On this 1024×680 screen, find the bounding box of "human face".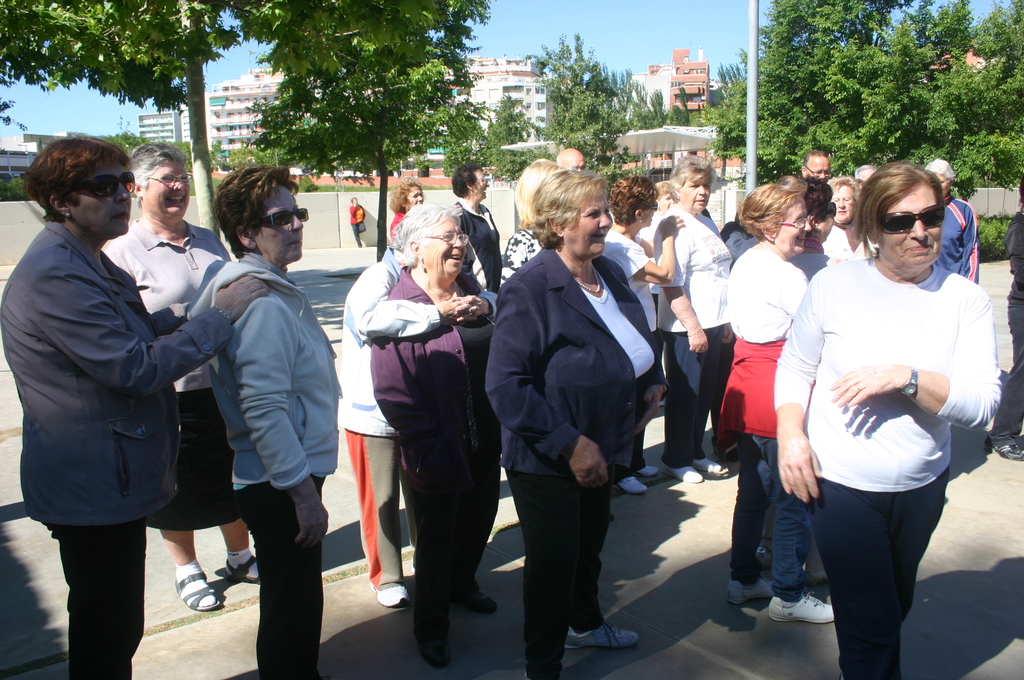
Bounding box: <bbox>883, 188, 945, 277</bbox>.
